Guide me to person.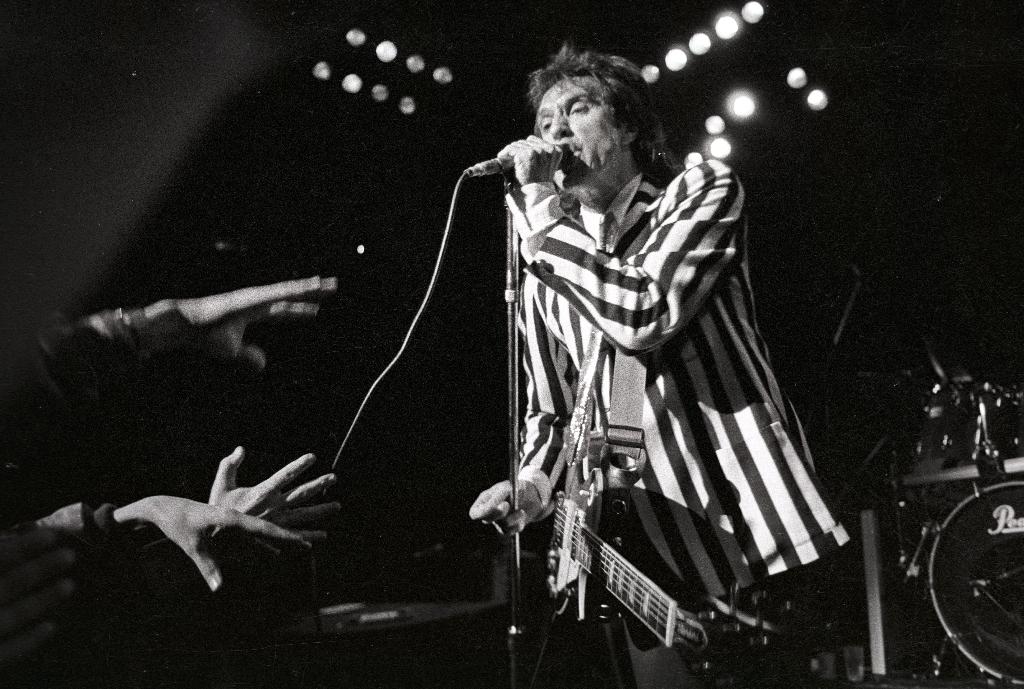
Guidance: pyautogui.locateOnScreen(0, 494, 316, 592).
